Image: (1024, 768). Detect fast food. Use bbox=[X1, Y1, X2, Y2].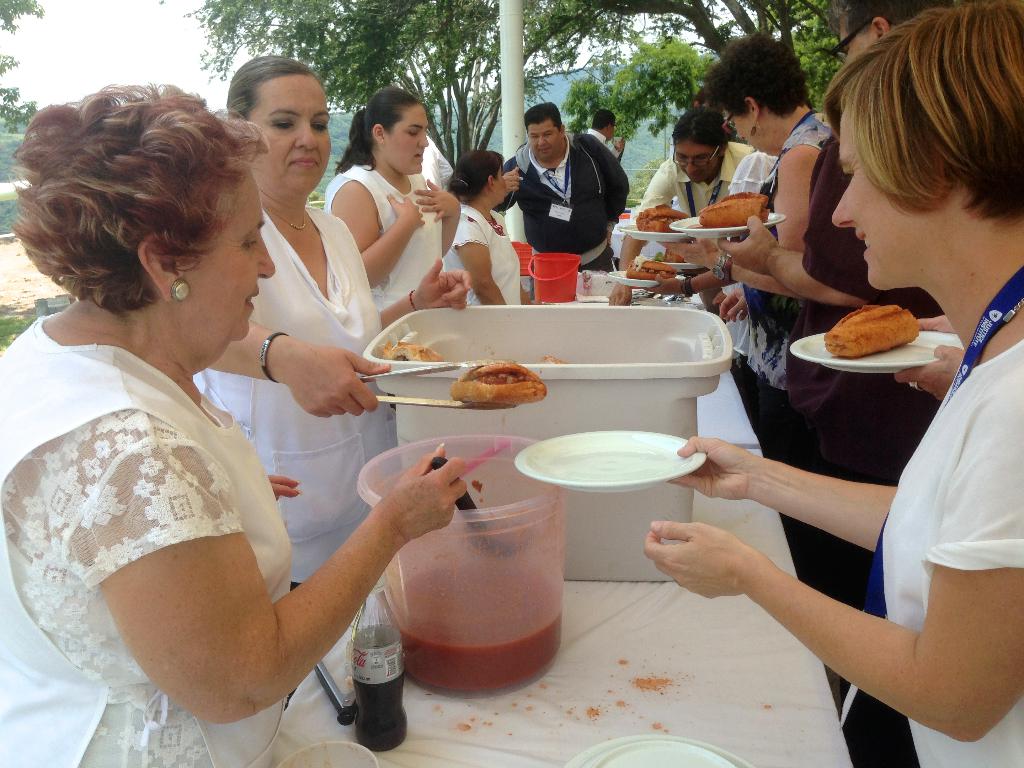
bbox=[638, 204, 692, 233].
